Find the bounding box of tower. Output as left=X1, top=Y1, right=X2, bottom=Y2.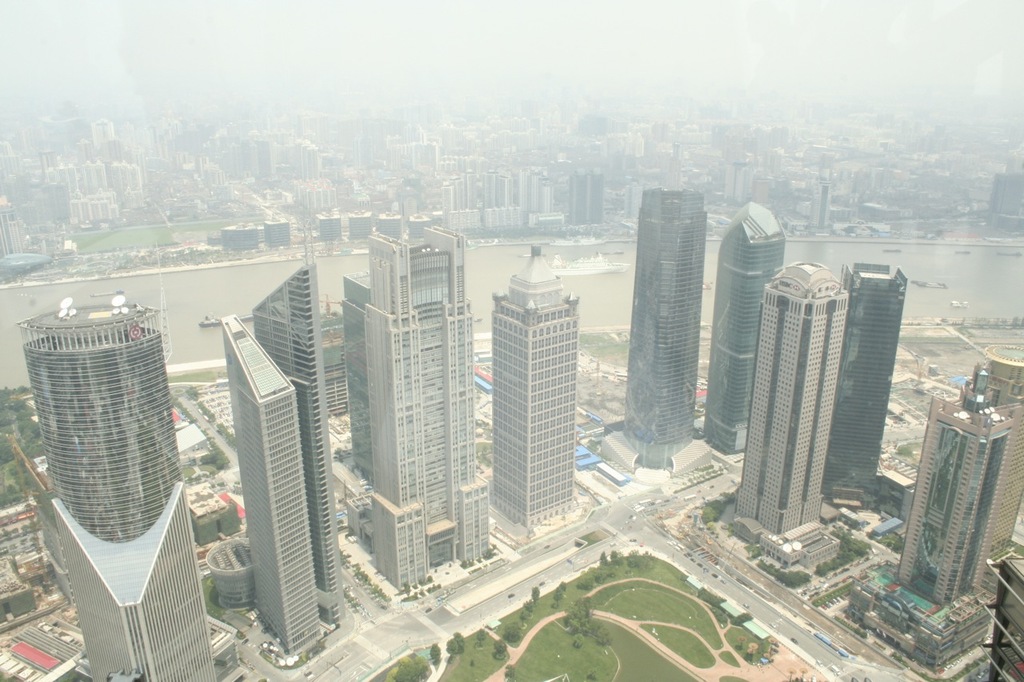
left=624, top=192, right=708, bottom=472.
